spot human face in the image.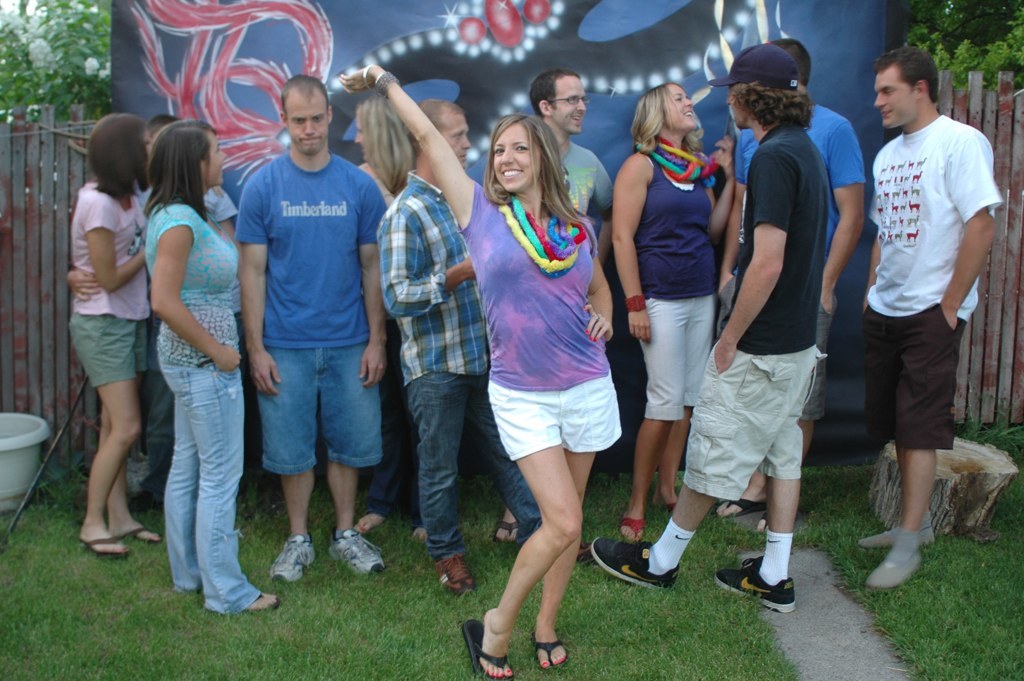
human face found at {"left": 876, "top": 76, "right": 915, "bottom": 130}.
